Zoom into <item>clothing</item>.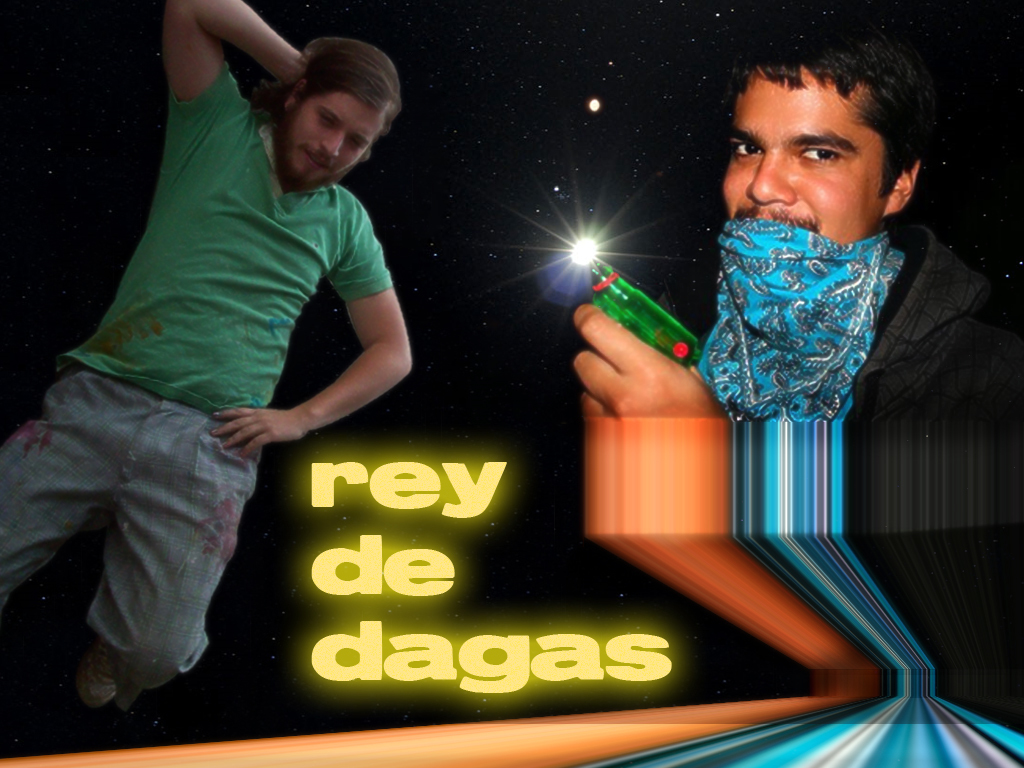
Zoom target: box(32, 46, 418, 676).
